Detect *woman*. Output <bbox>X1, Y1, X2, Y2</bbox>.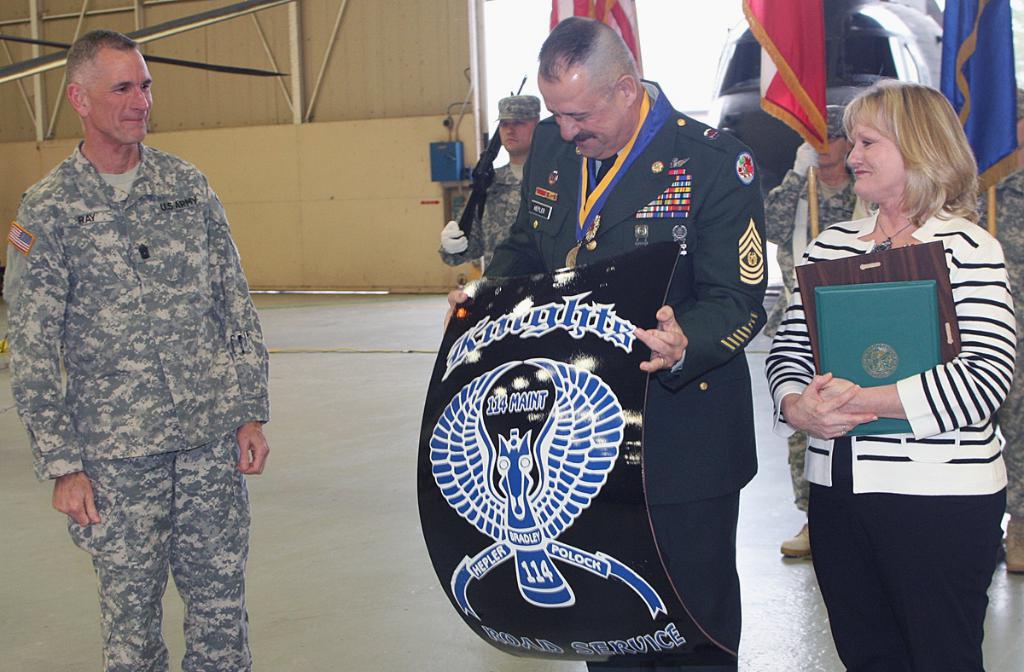
<bbox>788, 68, 1011, 671</bbox>.
